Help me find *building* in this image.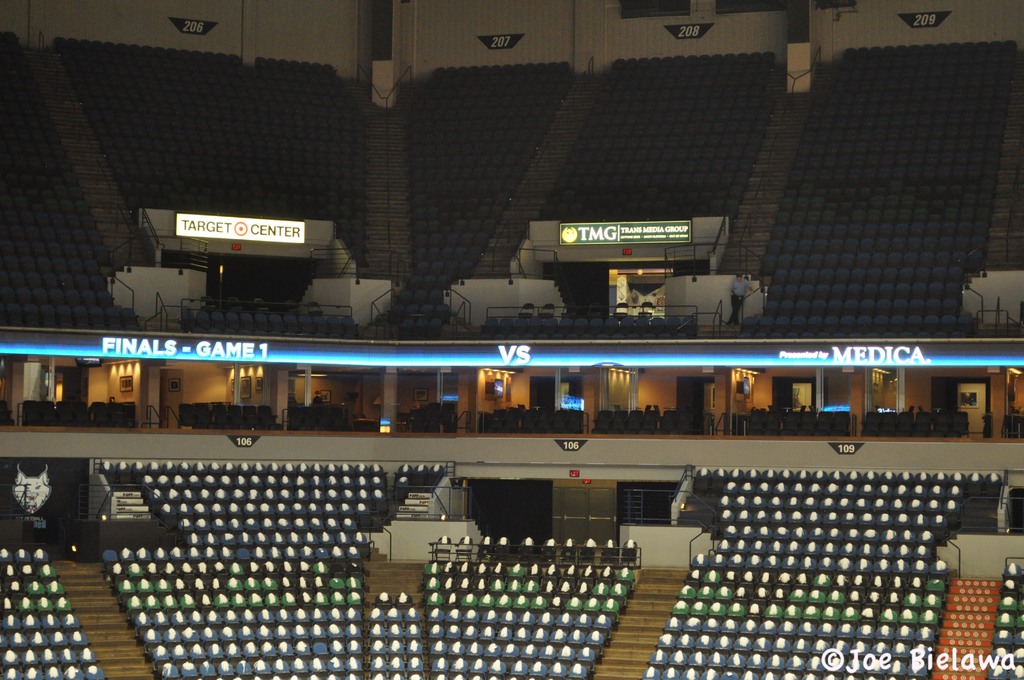
Found it: locate(0, 0, 1023, 679).
